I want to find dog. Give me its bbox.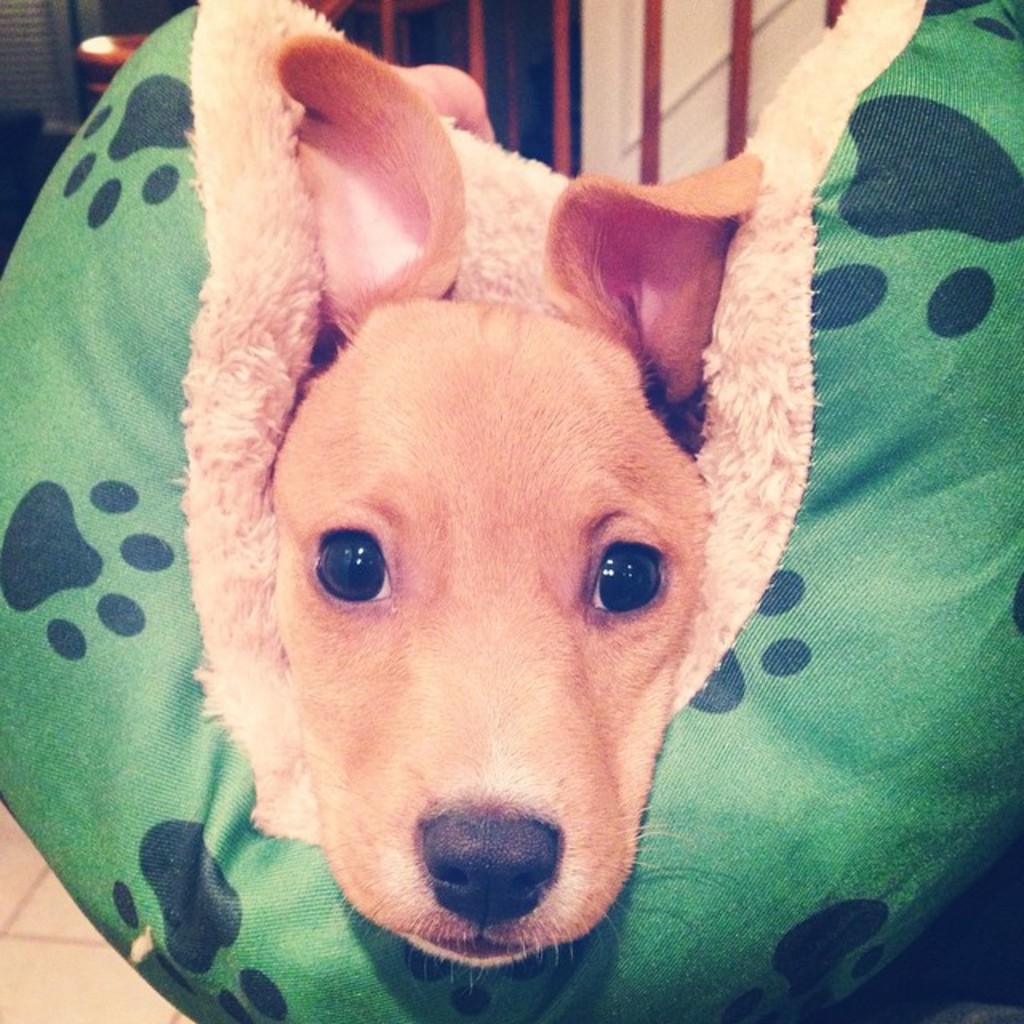
select_region(187, 0, 938, 992).
